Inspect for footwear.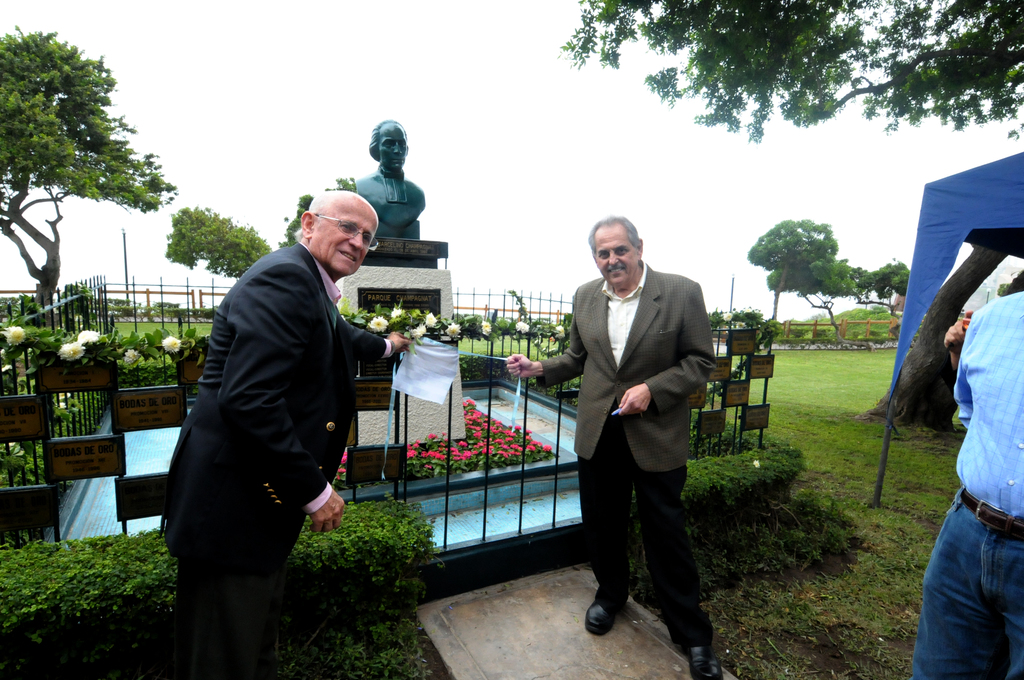
Inspection: [x1=585, y1=577, x2=631, y2=640].
